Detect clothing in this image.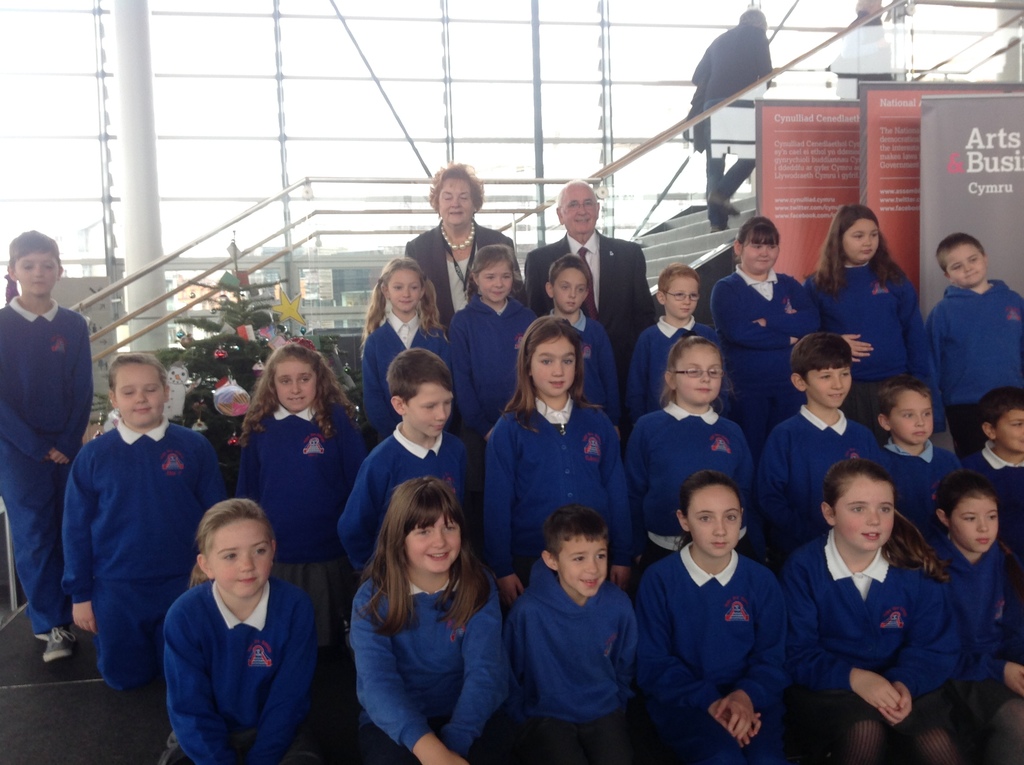
Detection: region(520, 302, 625, 430).
